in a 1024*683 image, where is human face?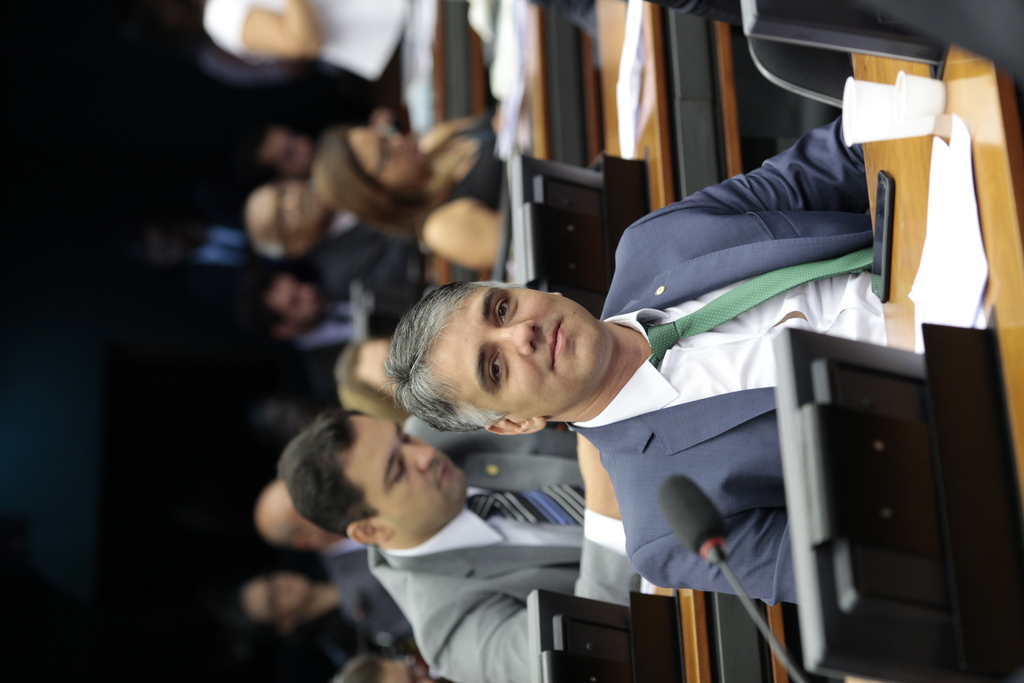
region(239, 573, 312, 614).
